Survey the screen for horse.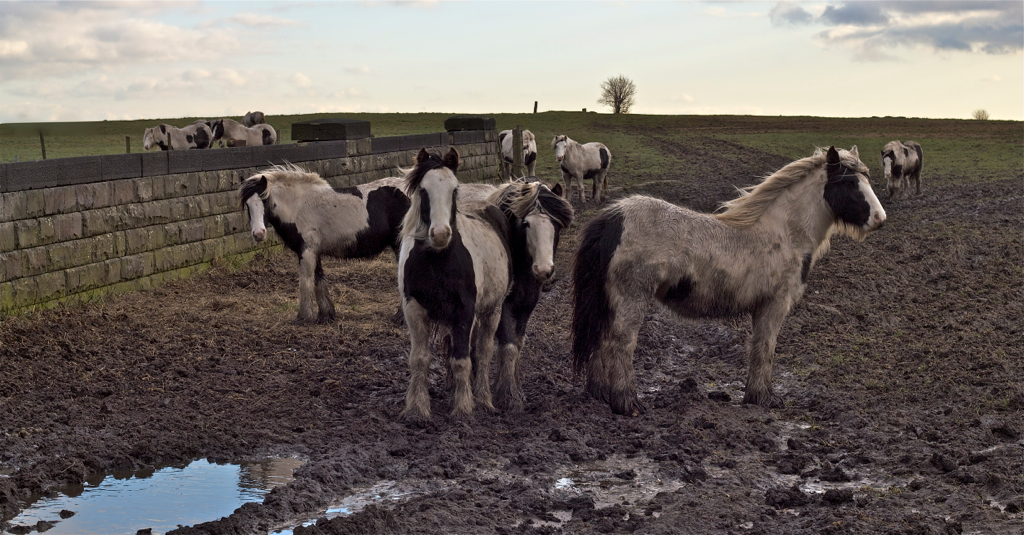
Survey found: bbox=(878, 138, 926, 201).
